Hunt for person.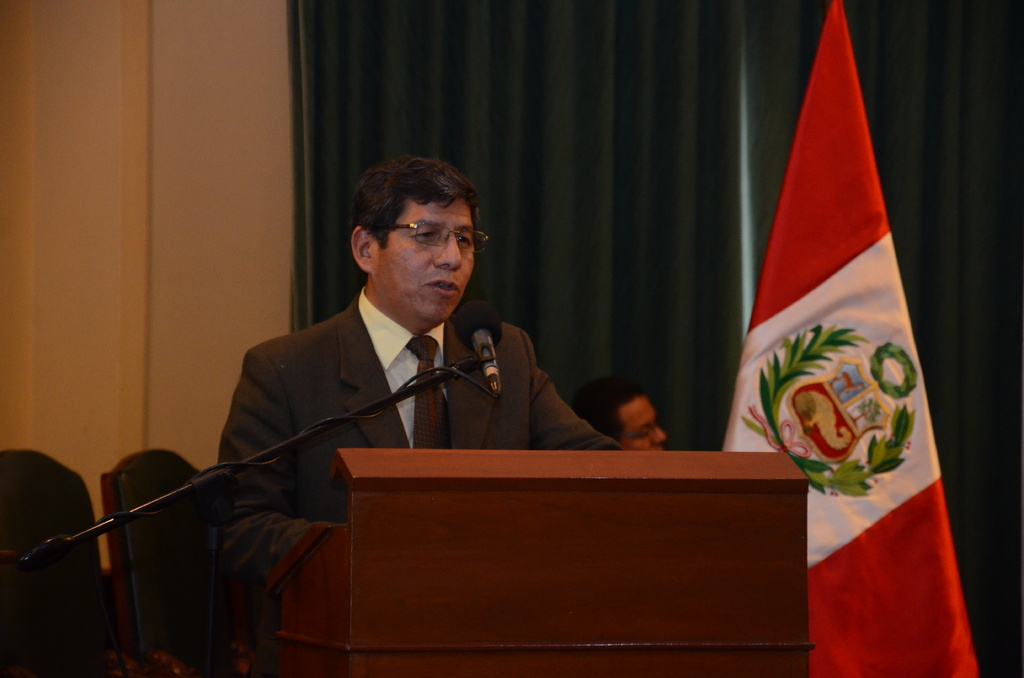
Hunted down at left=198, top=161, right=603, bottom=532.
